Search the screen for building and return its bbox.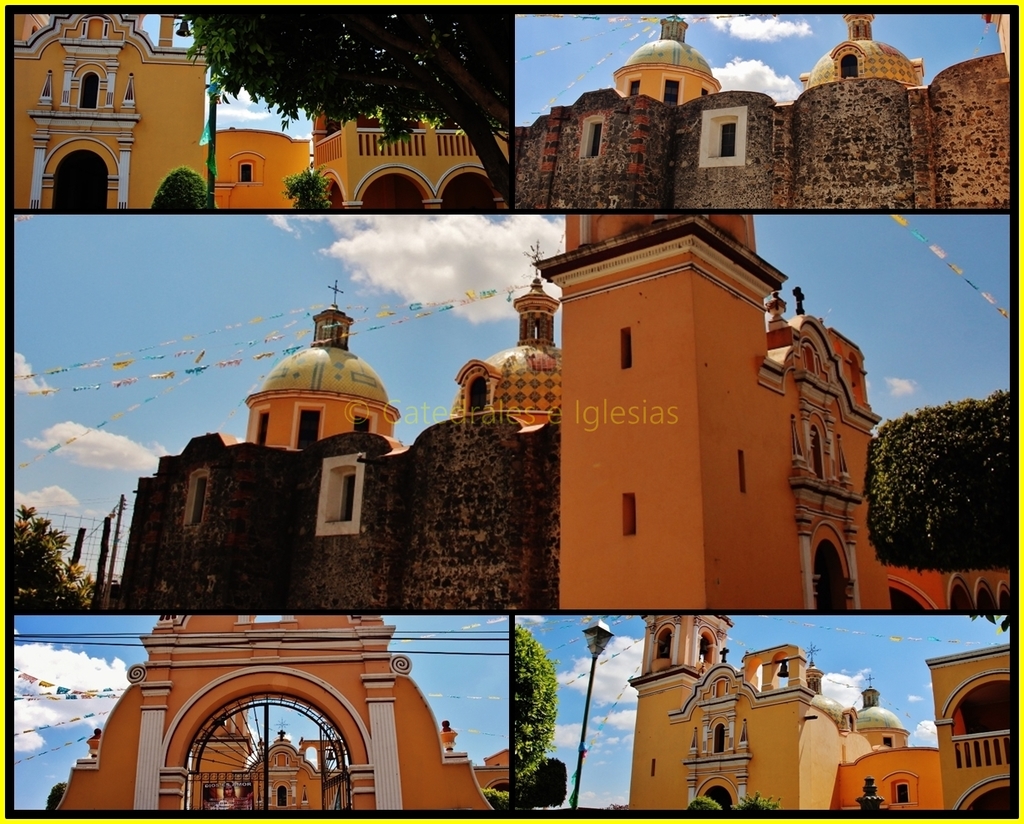
Found: Rect(115, 212, 1008, 606).
